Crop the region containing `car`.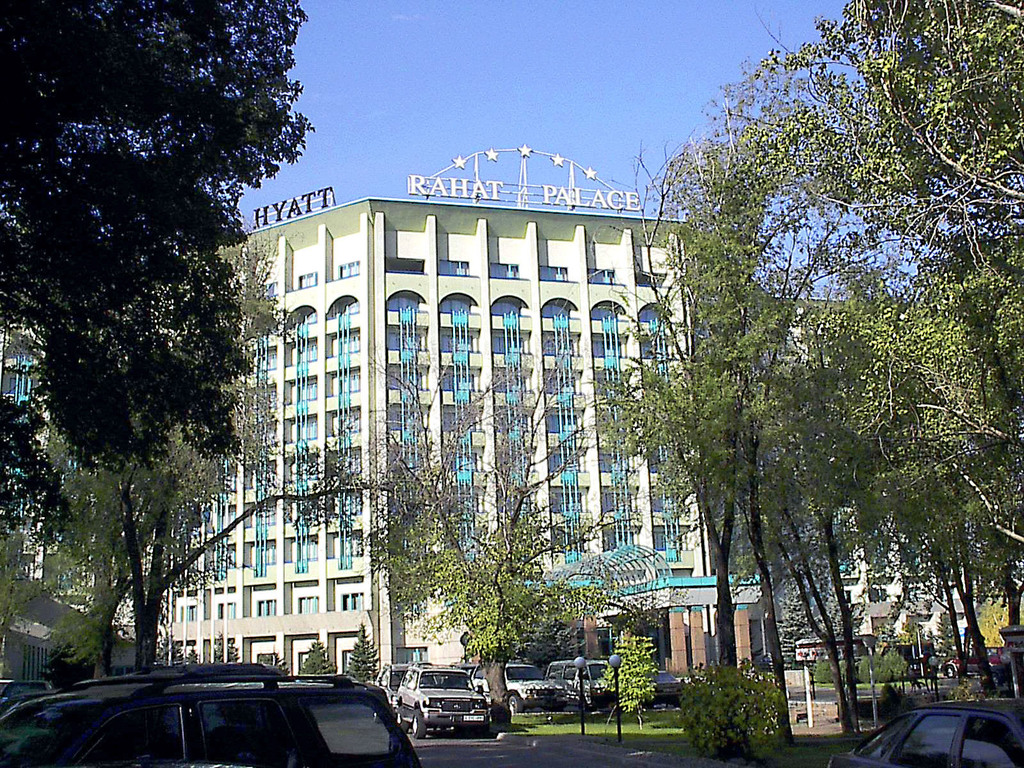
Crop region: {"left": 616, "top": 653, "right": 680, "bottom": 705}.
